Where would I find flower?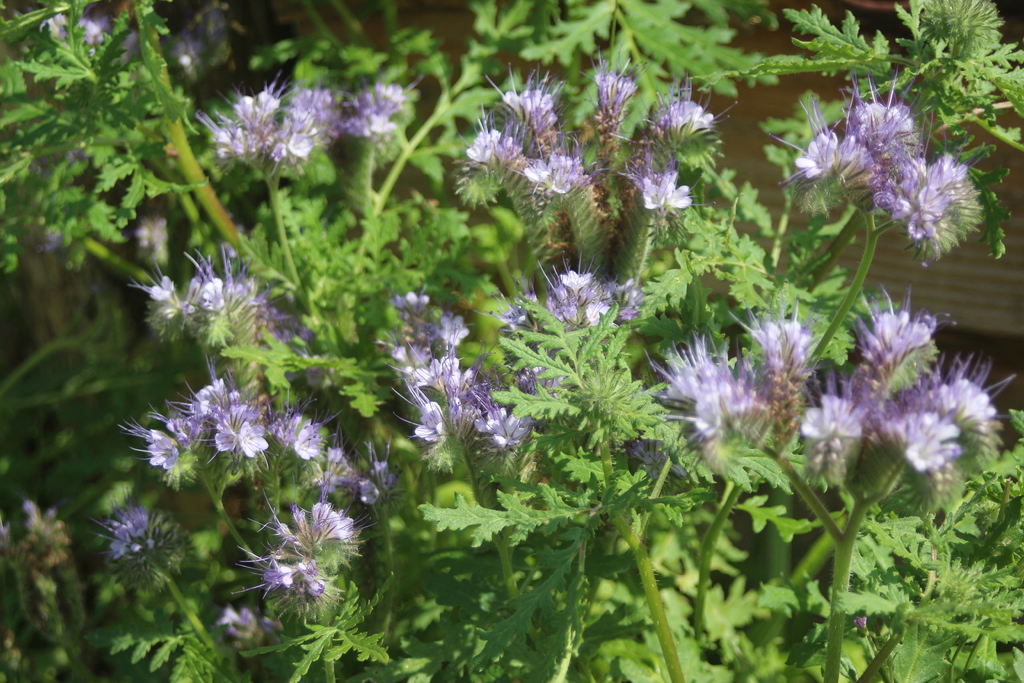
At BBox(109, 509, 163, 559).
